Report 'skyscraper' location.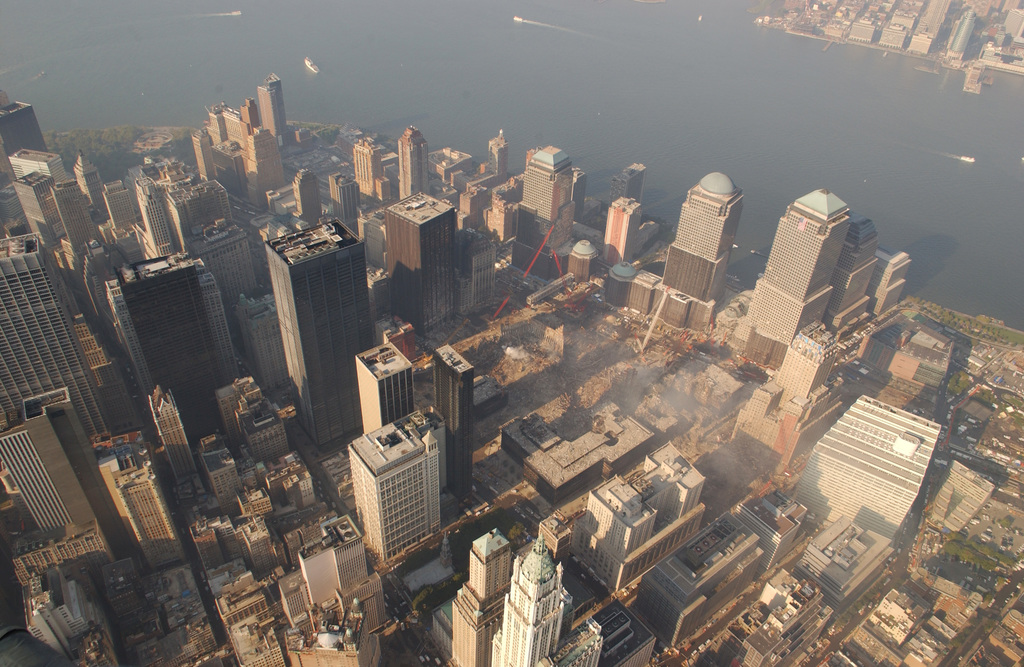
Report: <box>250,68,307,167</box>.
